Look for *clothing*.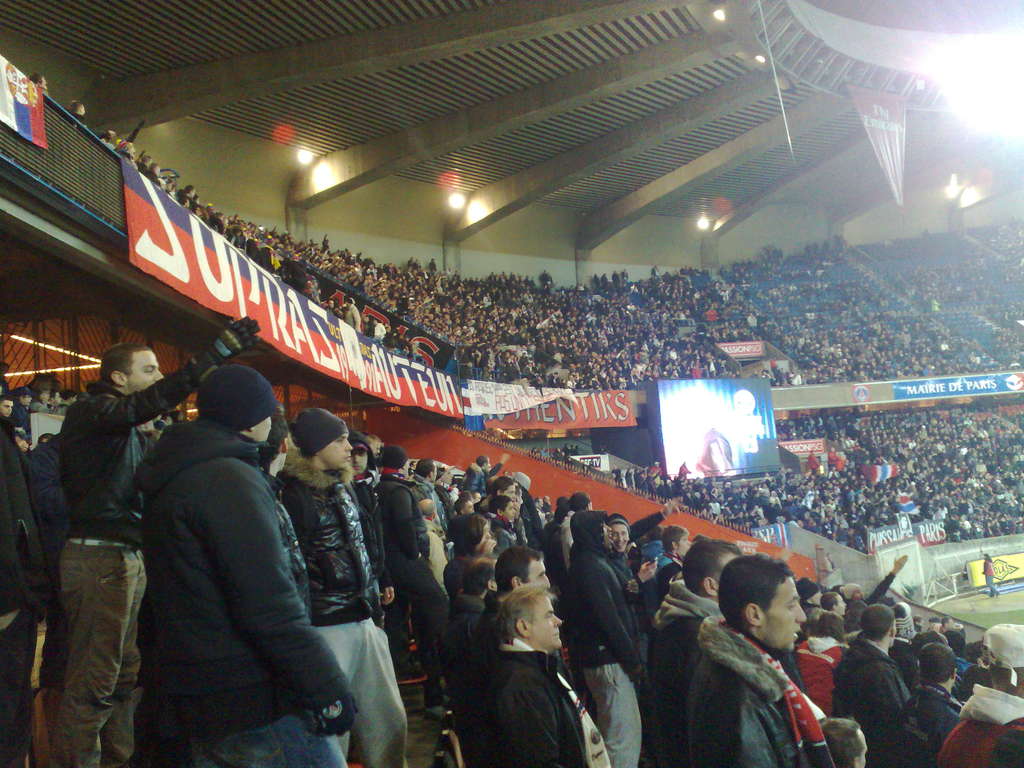
Found: 51:352:209:767.
